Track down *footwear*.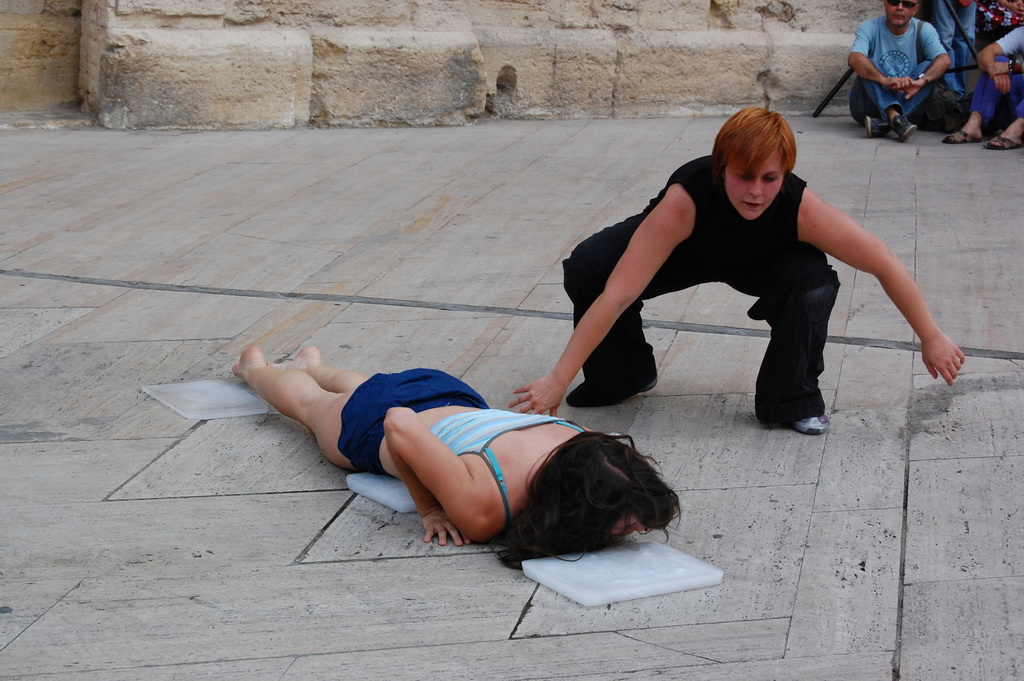
Tracked to [941, 126, 983, 146].
